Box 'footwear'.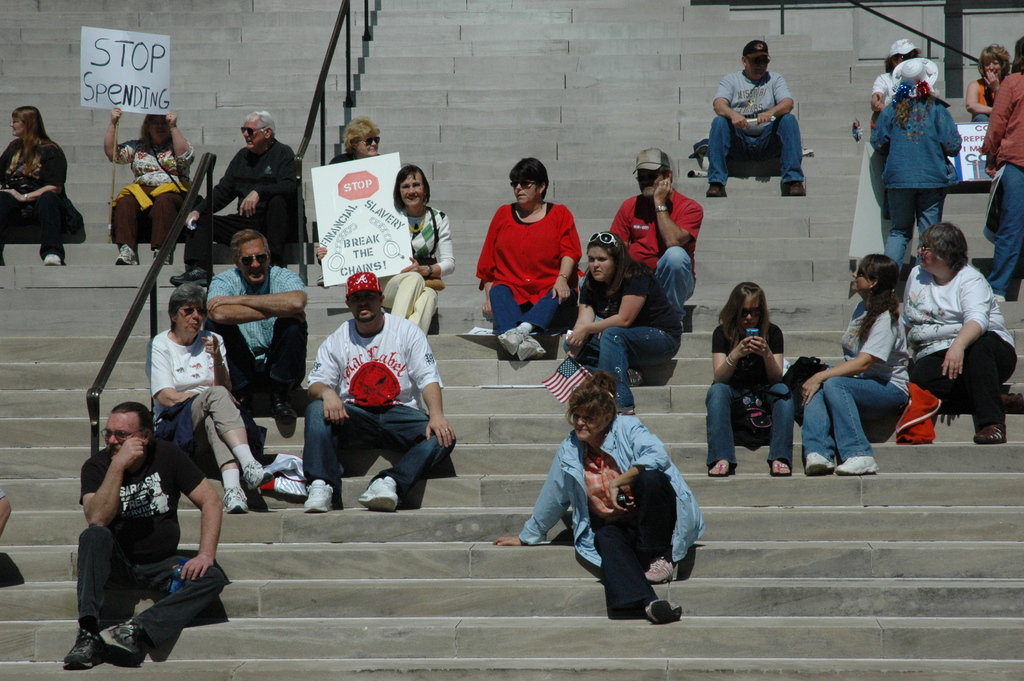
region(783, 180, 807, 196).
